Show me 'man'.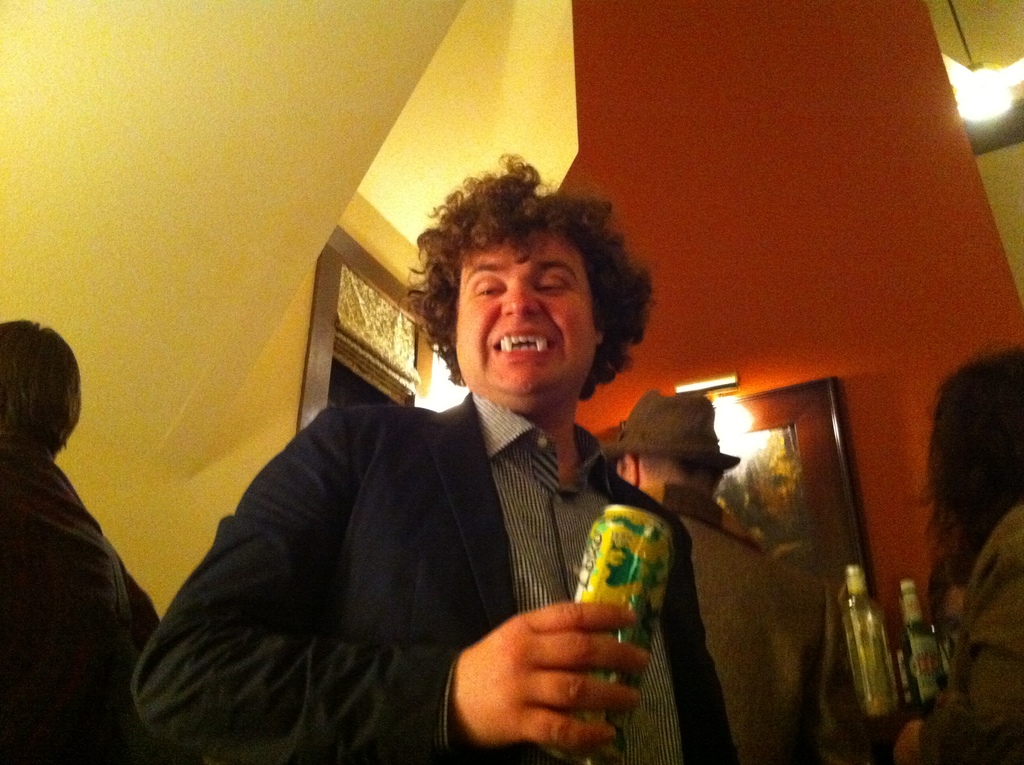
'man' is here: locate(0, 316, 159, 764).
